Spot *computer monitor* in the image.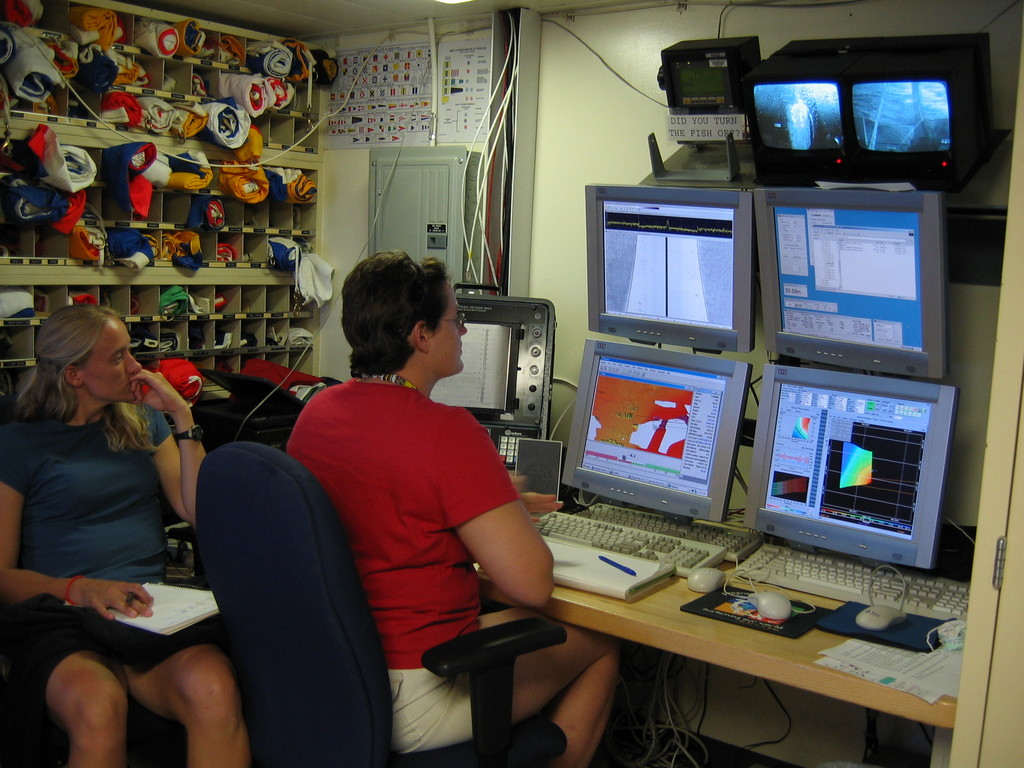
*computer monitor* found at (758, 180, 959, 387).
